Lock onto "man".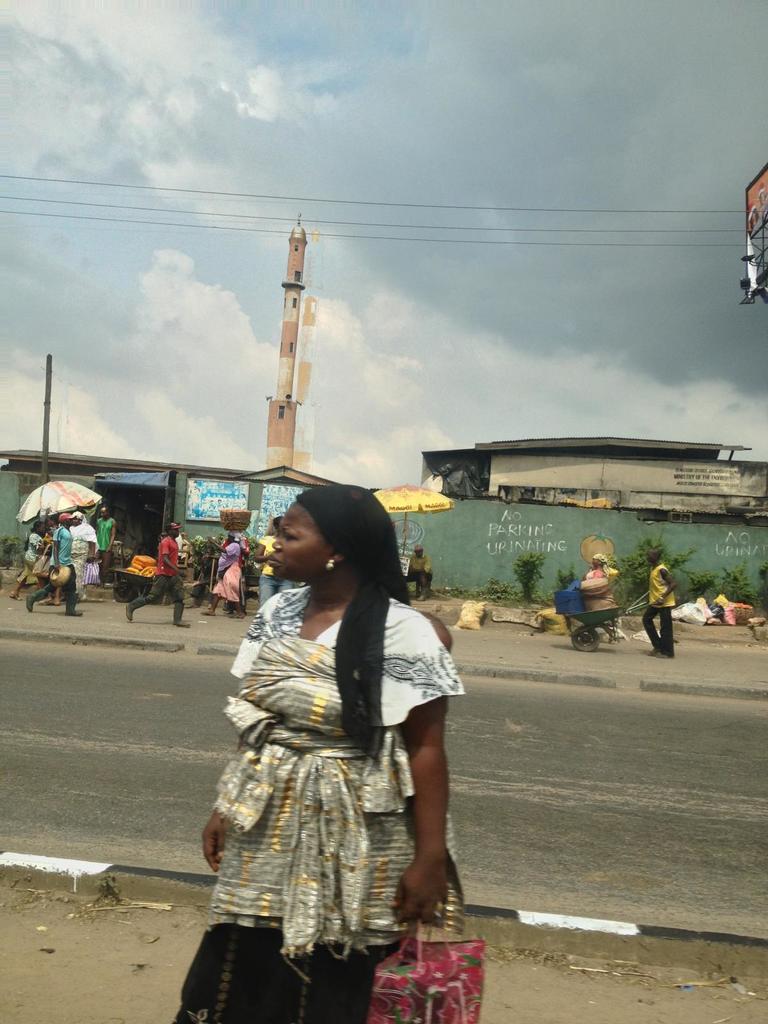
Locked: {"x1": 93, "y1": 507, "x2": 115, "y2": 586}.
